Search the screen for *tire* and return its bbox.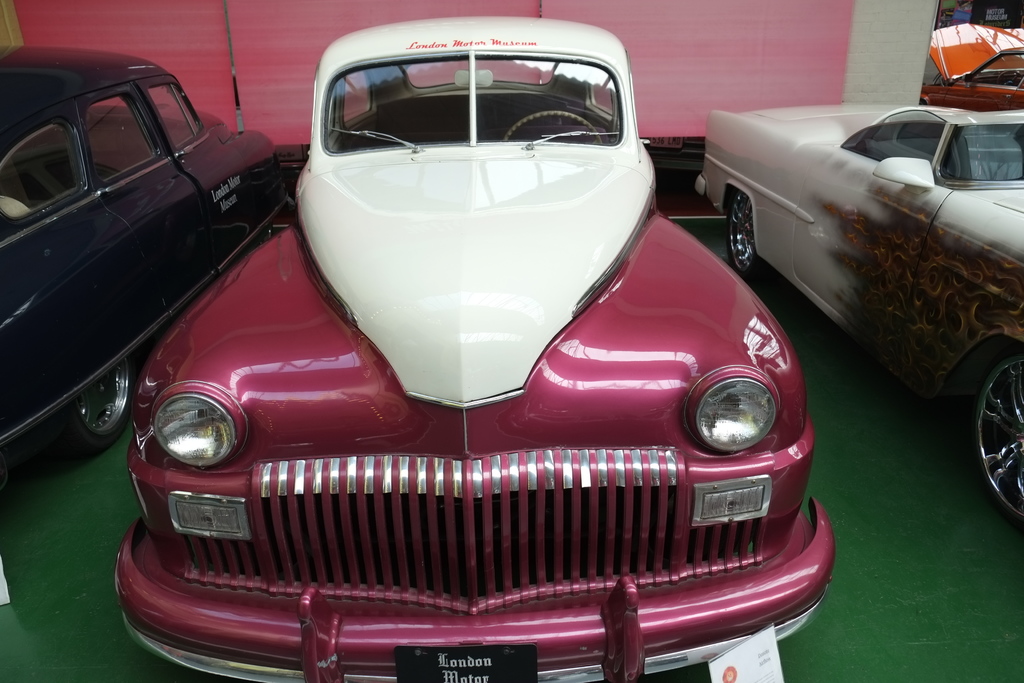
Found: bbox=[728, 191, 758, 275].
